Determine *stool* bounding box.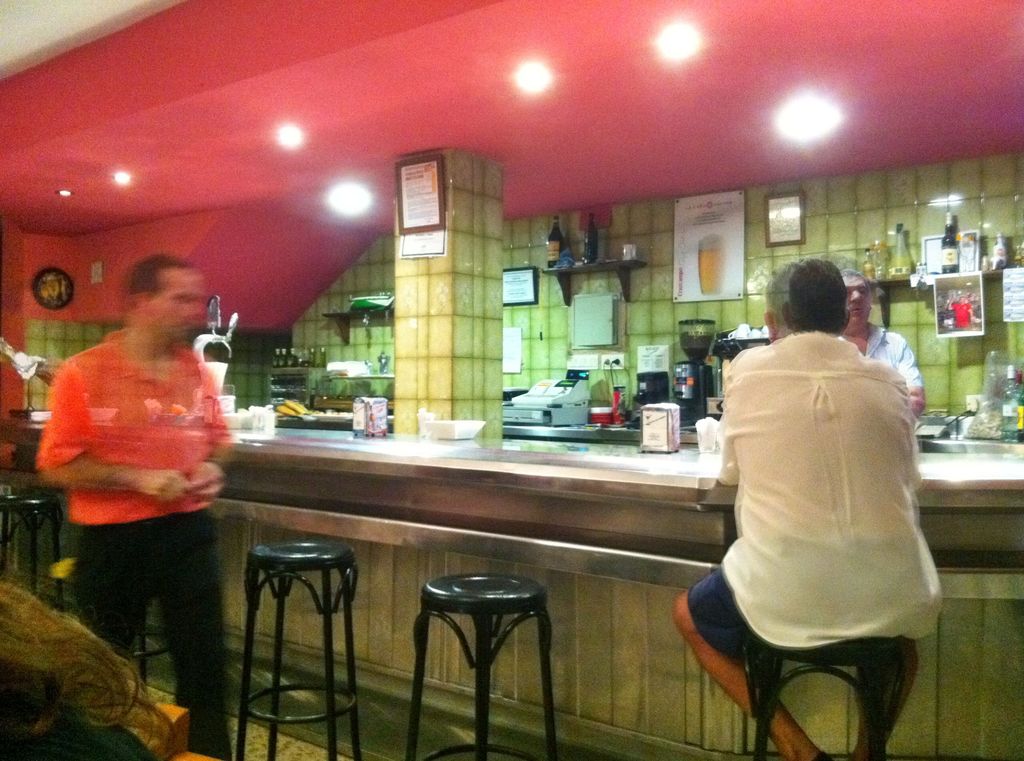
Determined: [left=741, top=643, right=902, bottom=758].
